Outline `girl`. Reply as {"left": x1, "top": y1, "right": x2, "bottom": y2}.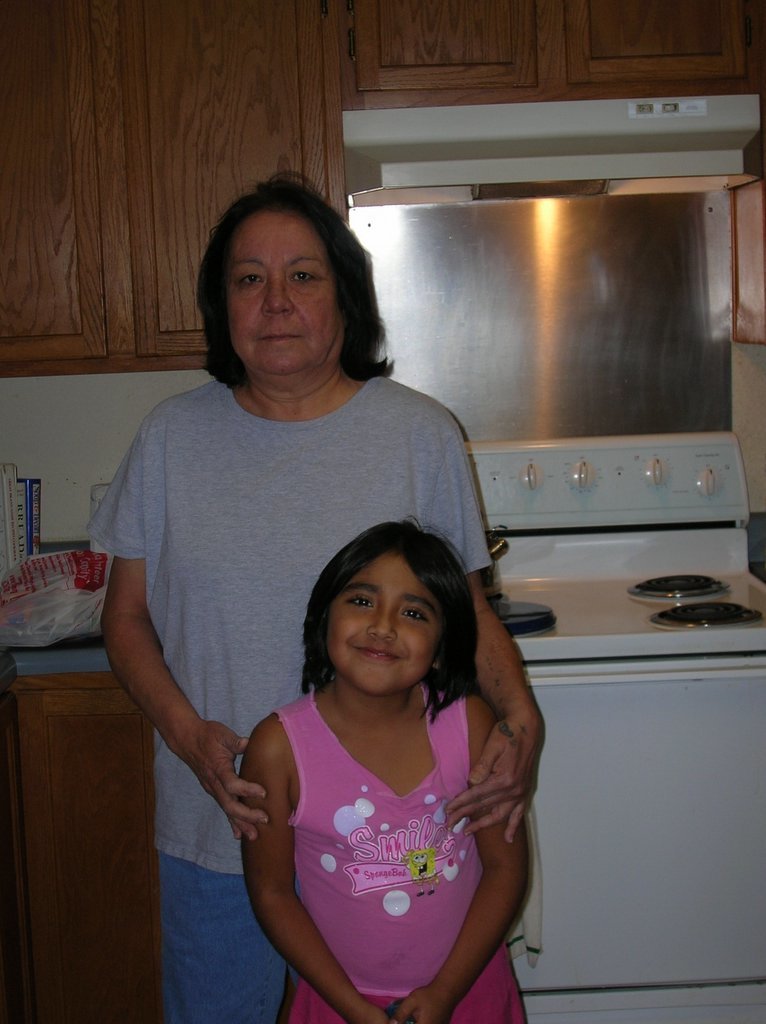
{"left": 237, "top": 511, "right": 533, "bottom": 1023}.
